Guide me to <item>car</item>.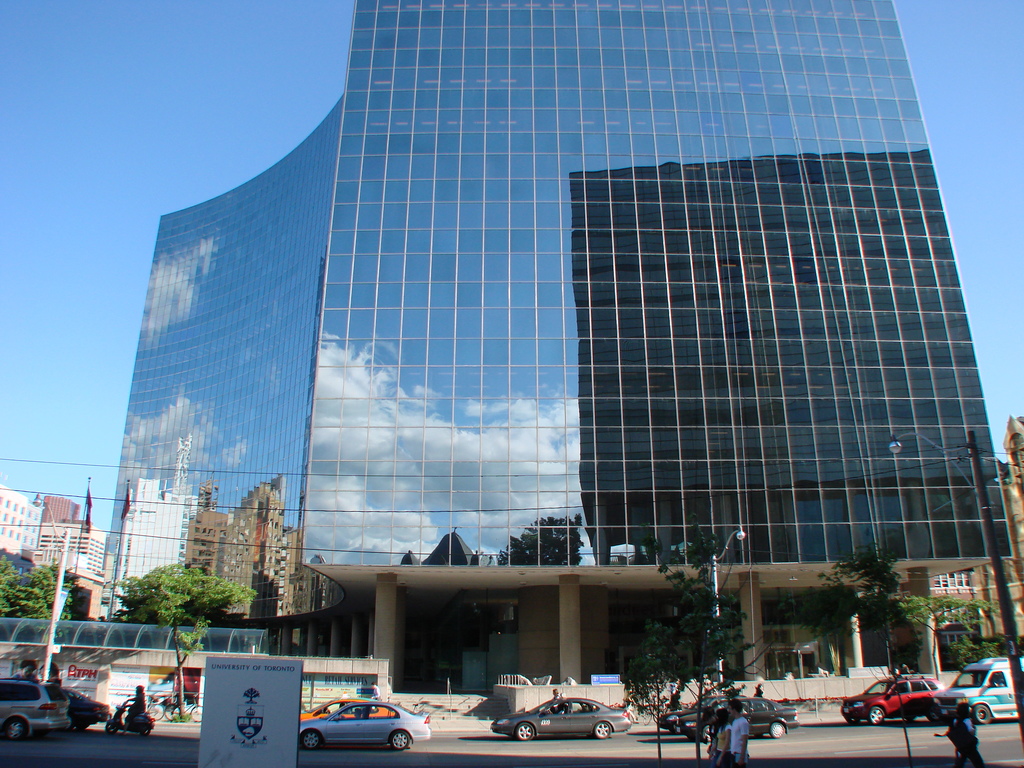
Guidance: (674, 696, 797, 739).
